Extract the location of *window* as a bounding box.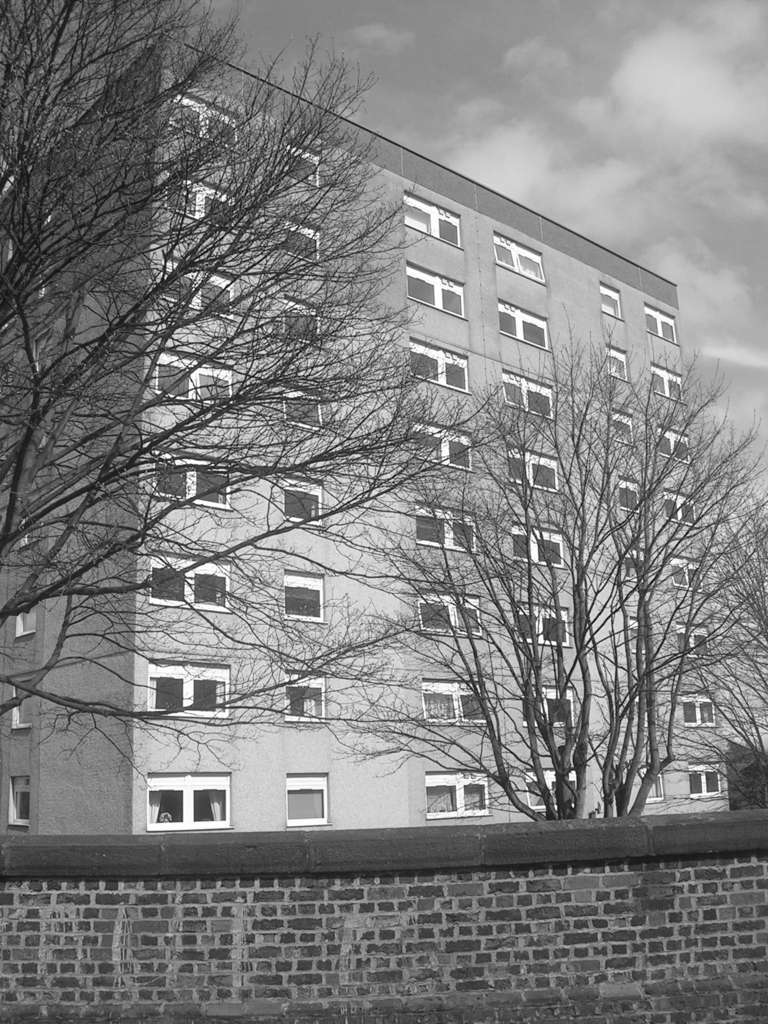
bbox(602, 405, 636, 445).
